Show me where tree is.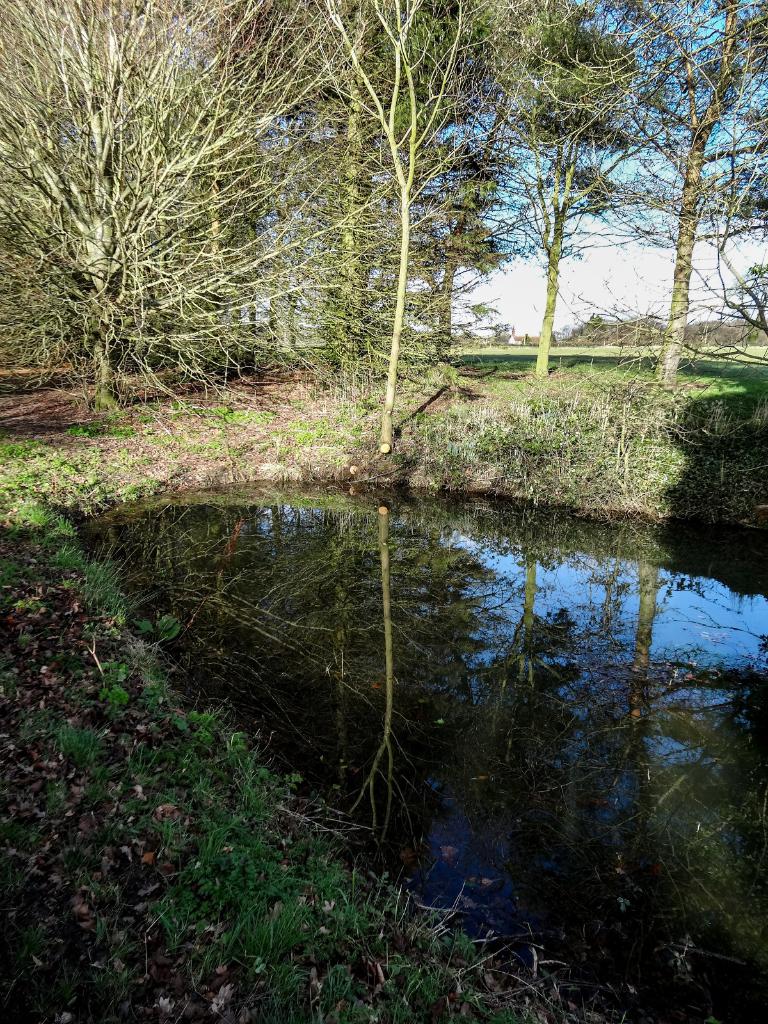
tree is at left=282, top=0, right=402, bottom=401.
